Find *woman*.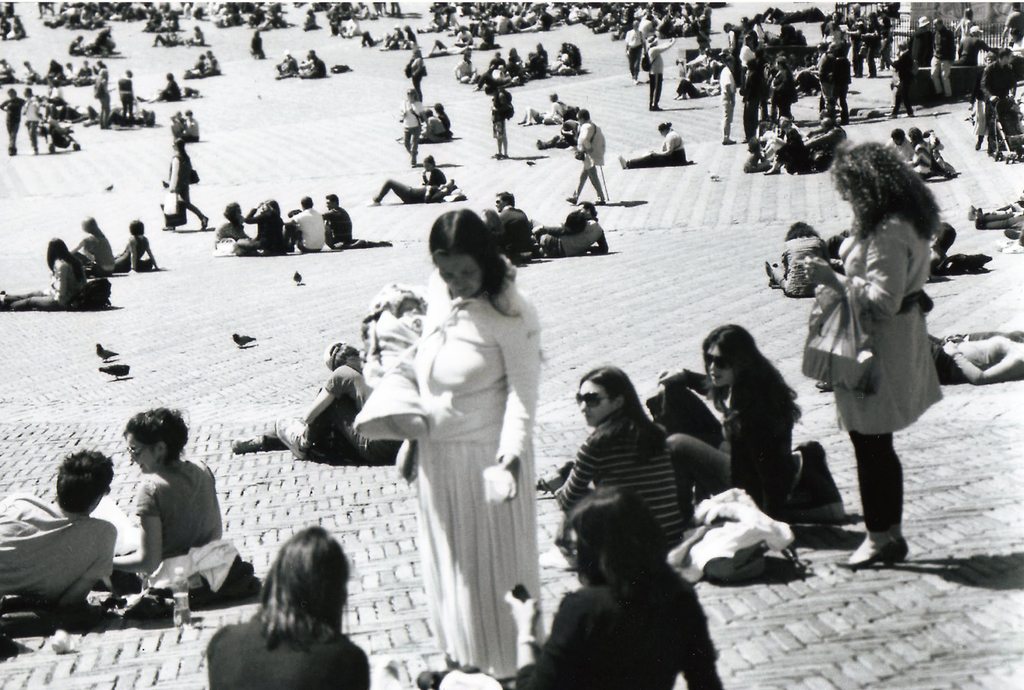
detection(799, 138, 941, 571).
